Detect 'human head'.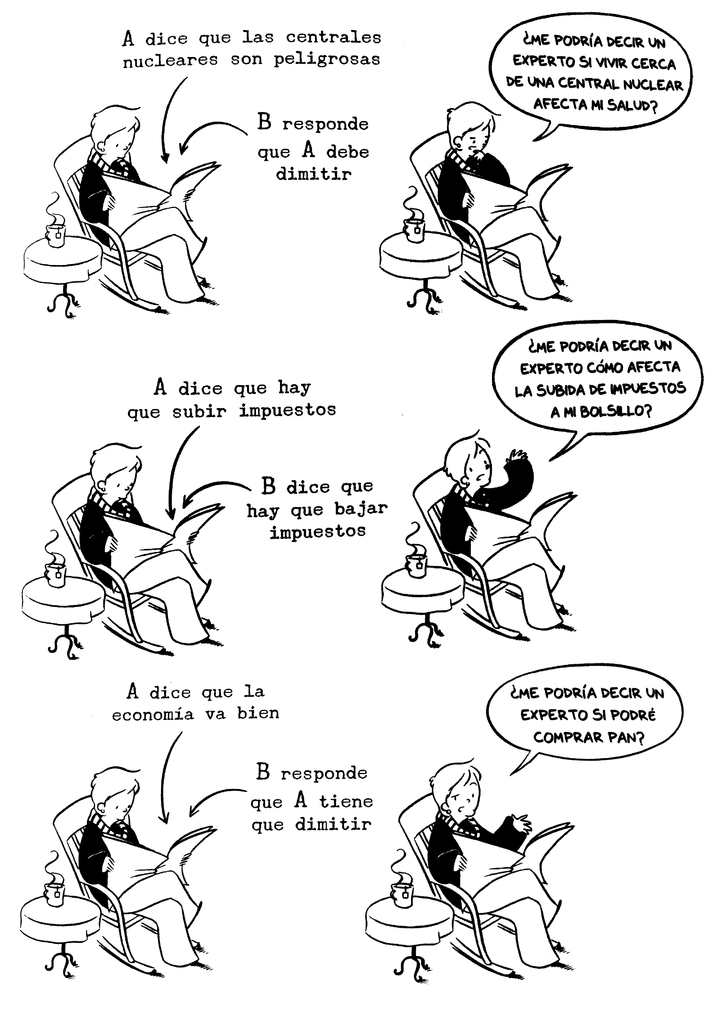
Detected at bbox(80, 91, 143, 175).
